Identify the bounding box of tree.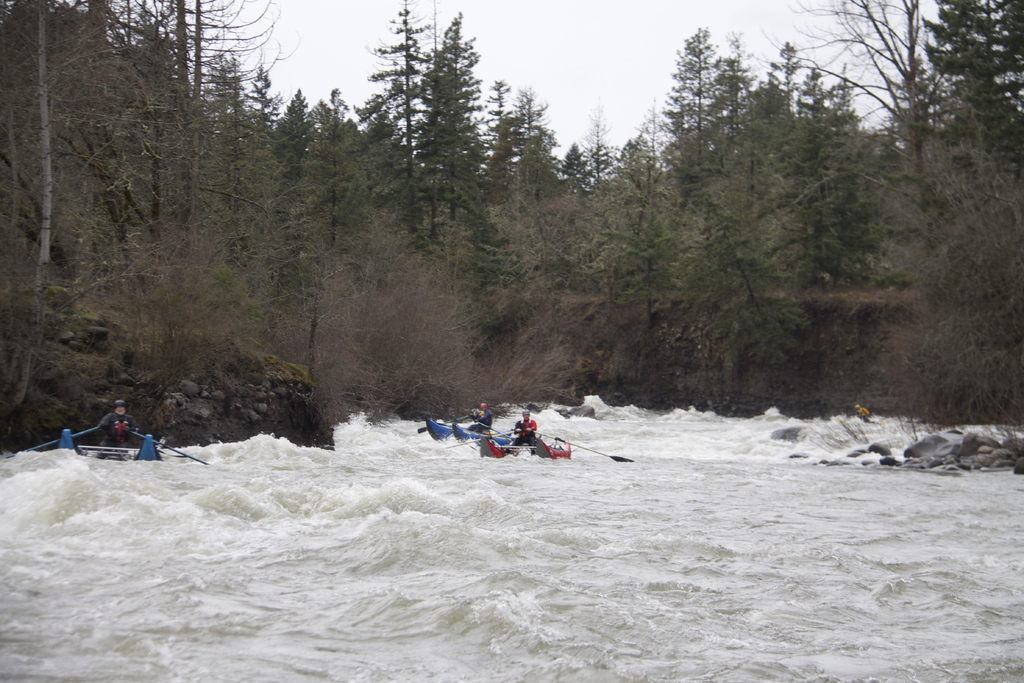
403/12/487/231.
